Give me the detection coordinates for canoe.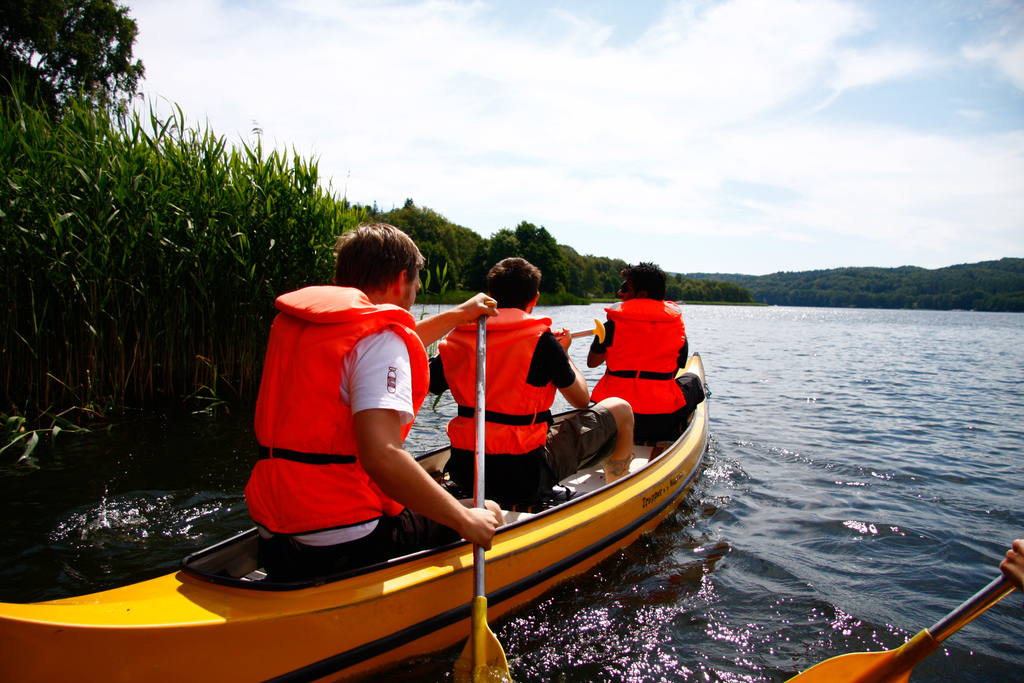
(x1=1, y1=350, x2=712, y2=682).
